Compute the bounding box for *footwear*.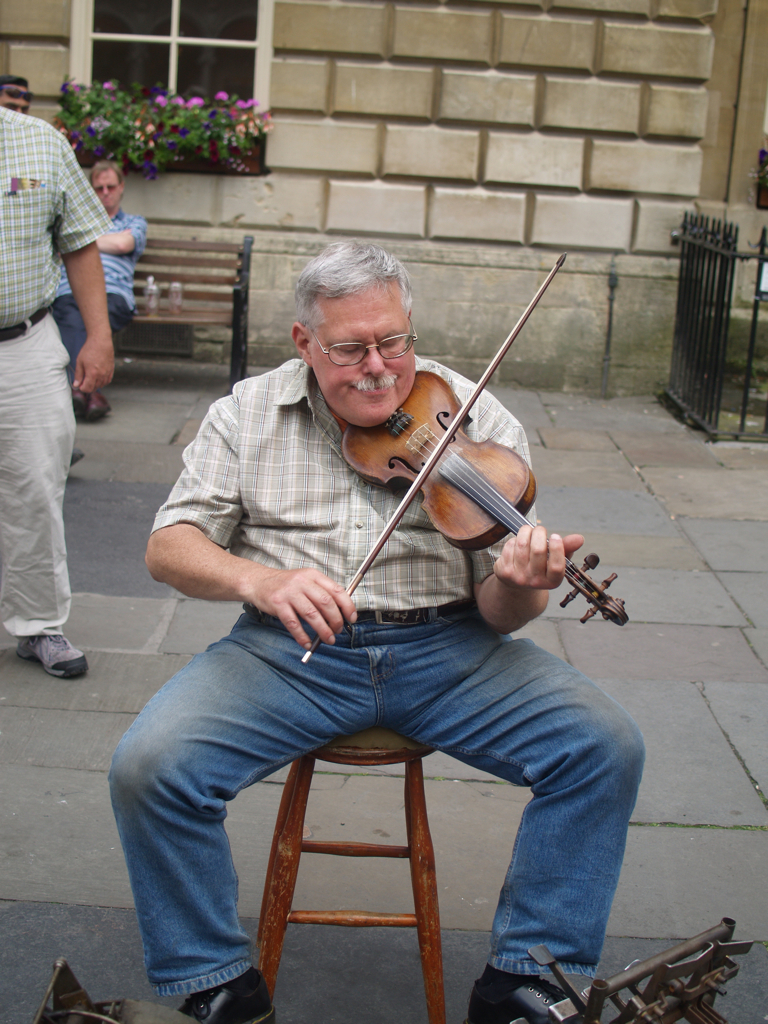
[465,974,589,1023].
